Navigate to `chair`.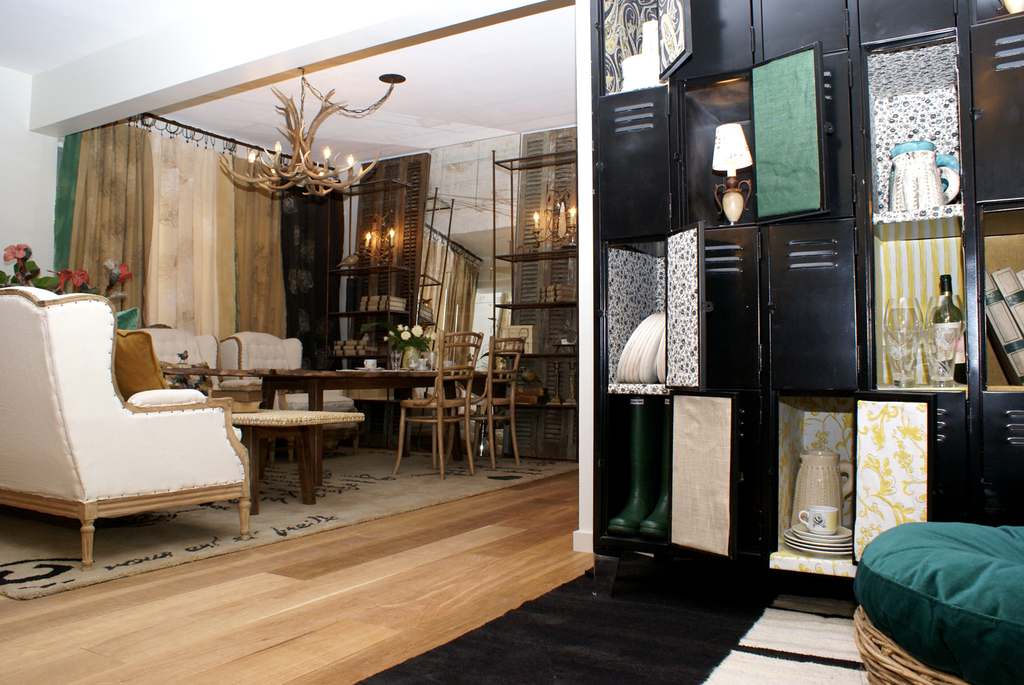
Navigation target: [10,277,239,575].
